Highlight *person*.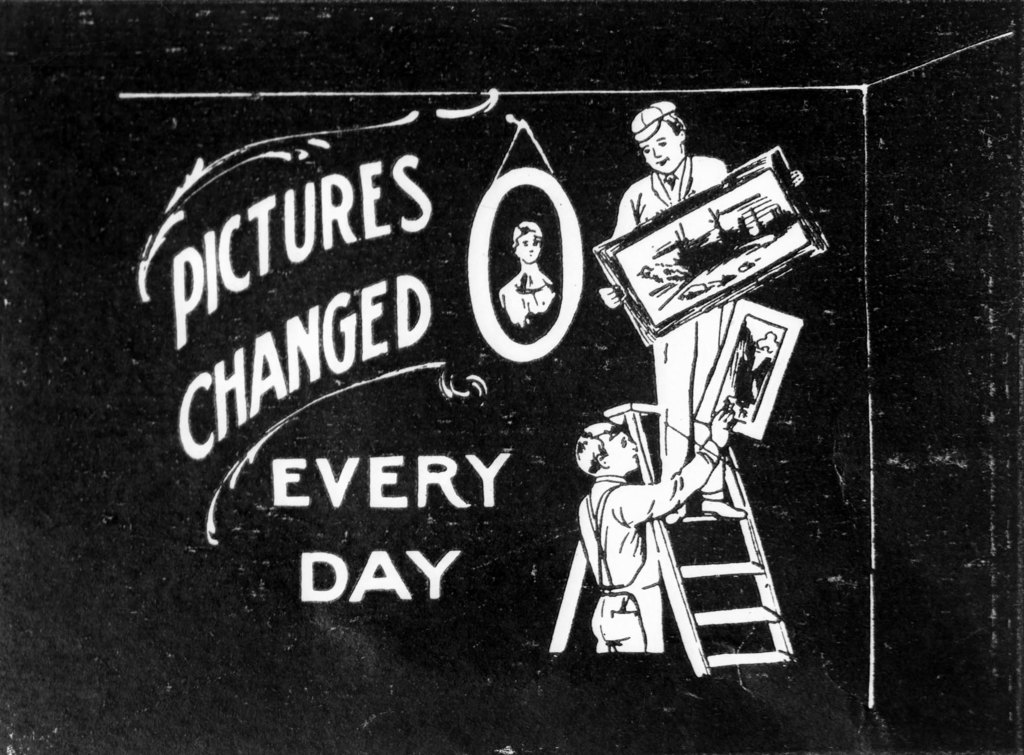
Highlighted region: 598 102 808 523.
